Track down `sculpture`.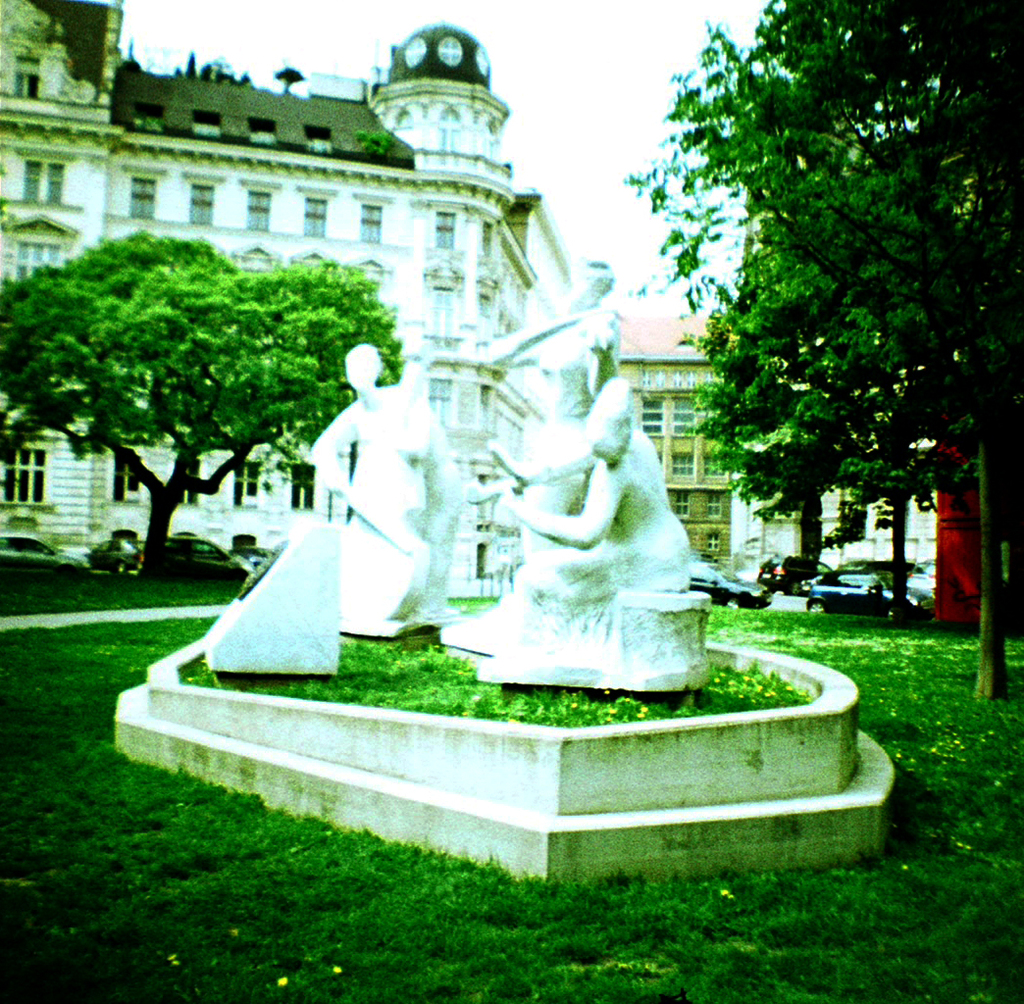
Tracked to rect(264, 342, 464, 619).
